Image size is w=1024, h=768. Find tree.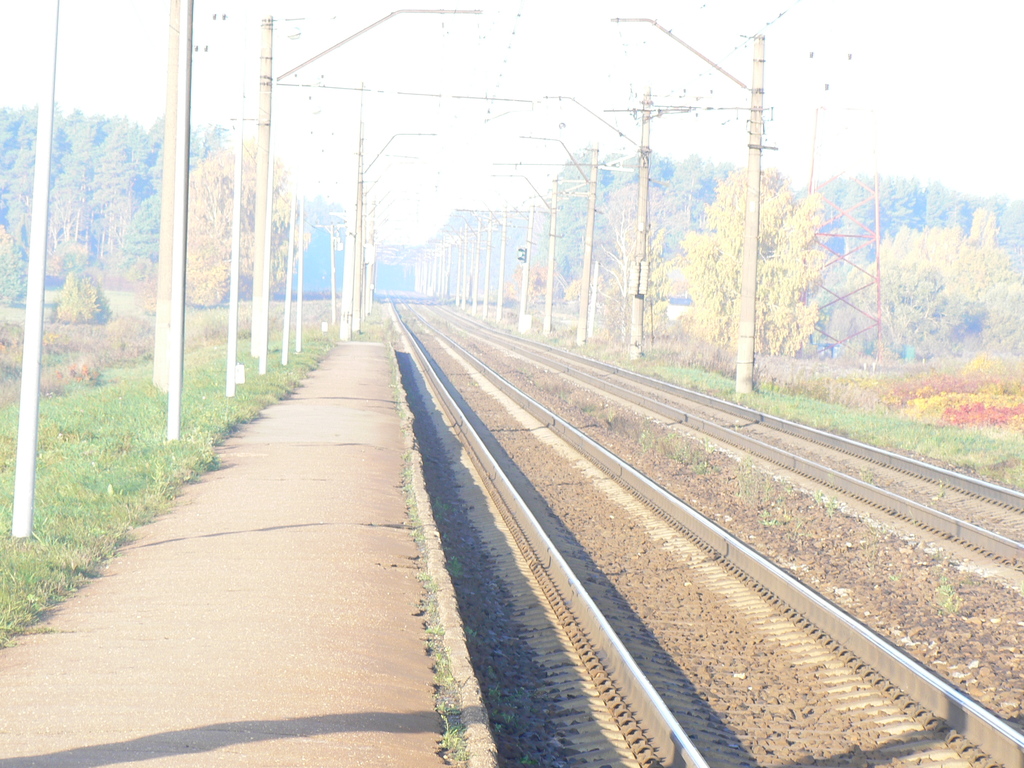
locate(689, 122, 837, 386).
